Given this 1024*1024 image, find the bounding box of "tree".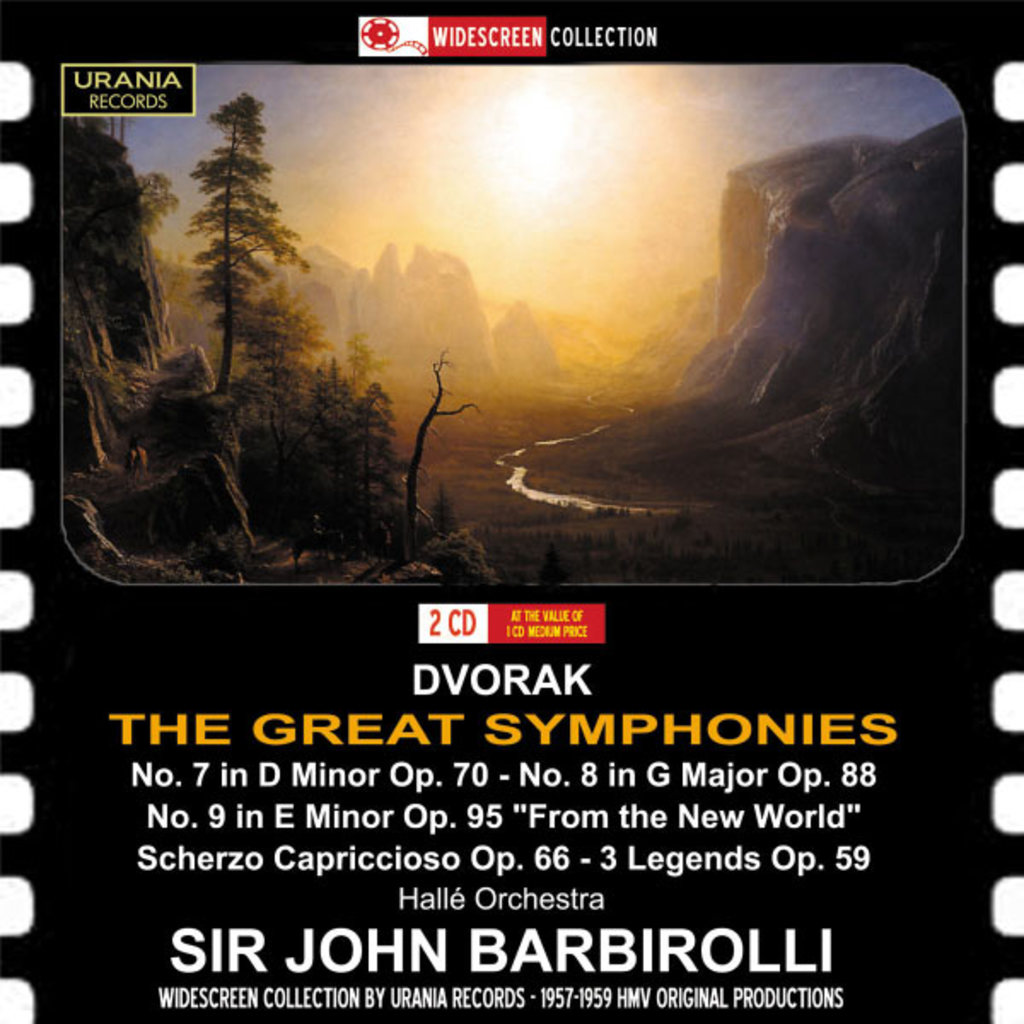
177, 87, 316, 403.
